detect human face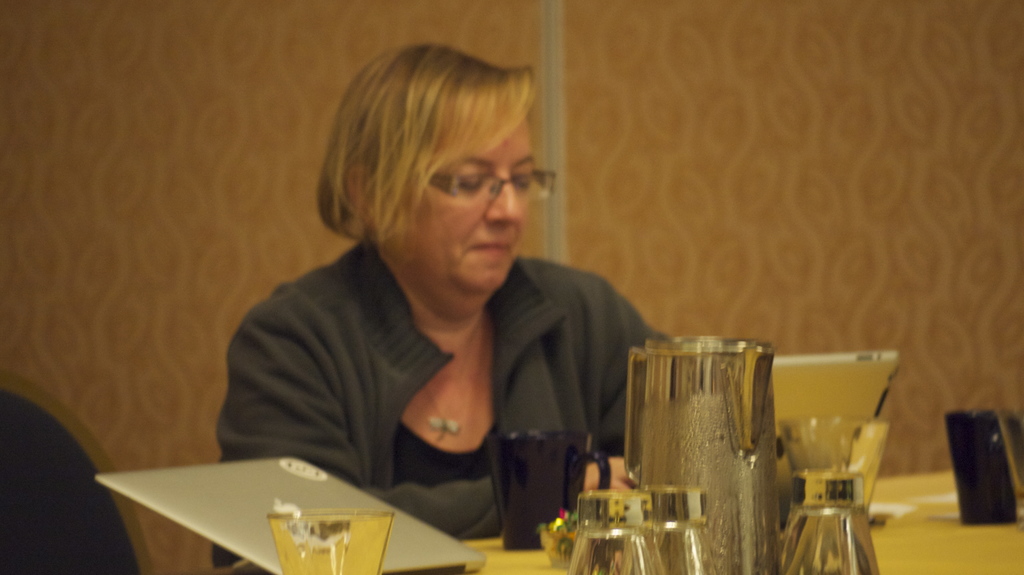
{"x1": 391, "y1": 114, "x2": 536, "y2": 297}
